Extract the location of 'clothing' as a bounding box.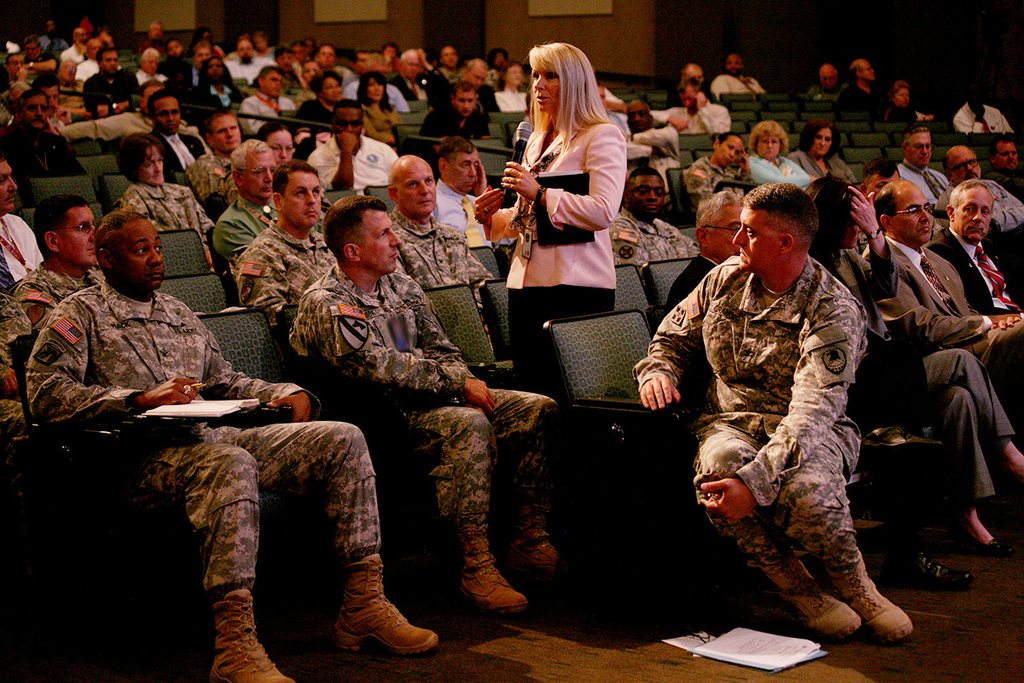
{"x1": 714, "y1": 72, "x2": 766, "y2": 98}.
